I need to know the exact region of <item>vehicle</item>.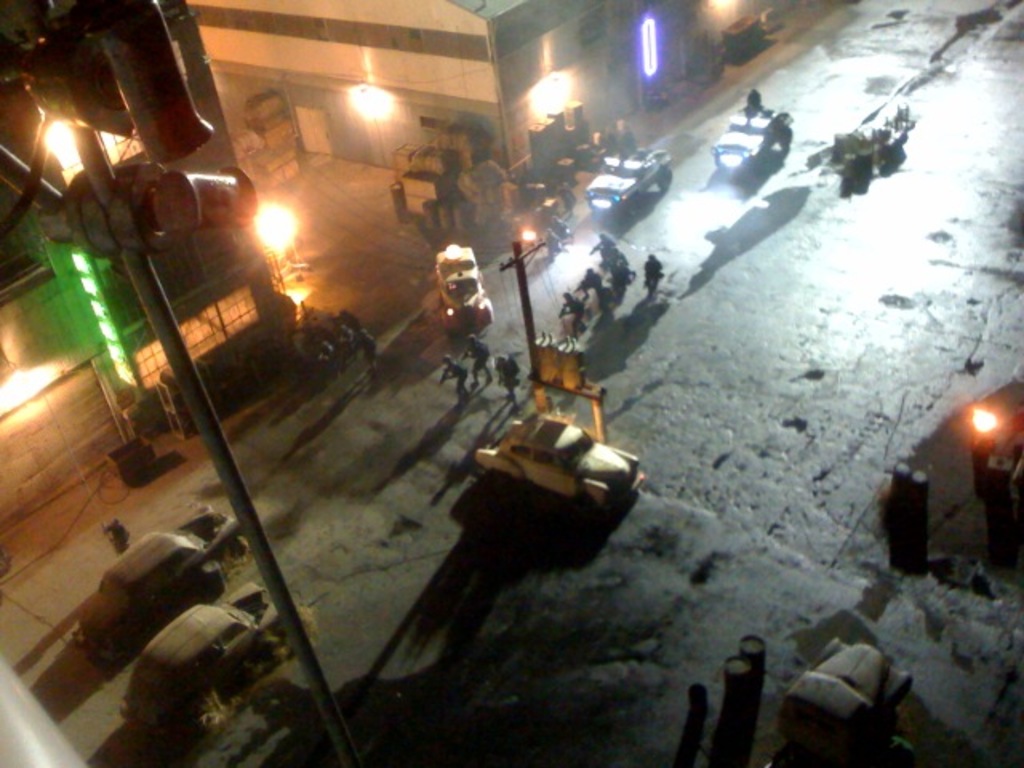
Region: x1=122, y1=586, x2=278, y2=736.
